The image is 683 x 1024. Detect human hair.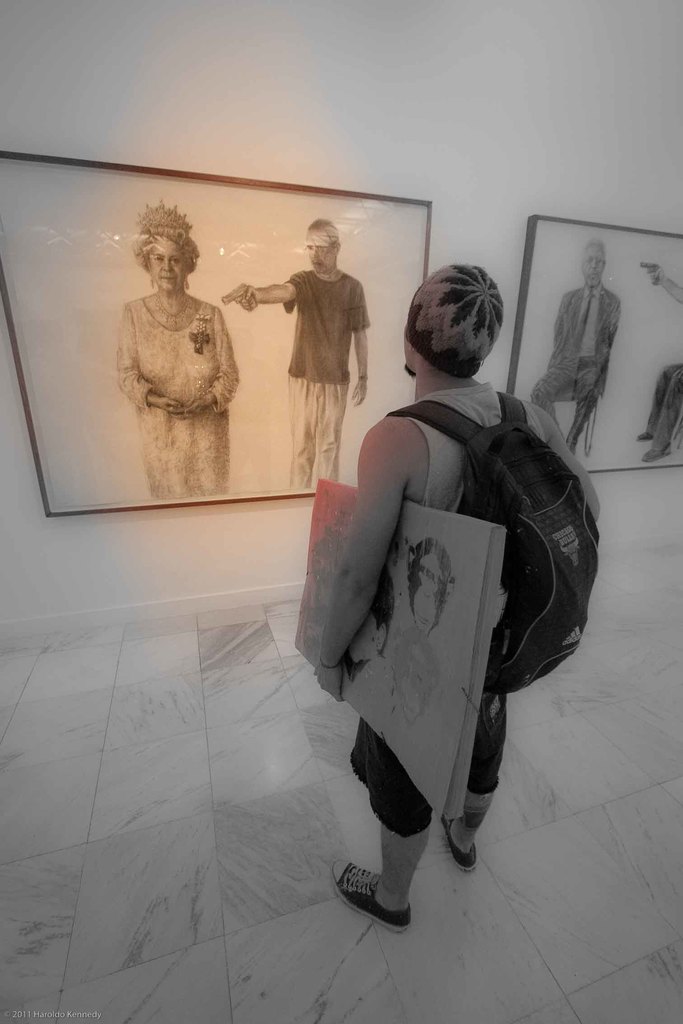
Detection: 582,234,607,262.
